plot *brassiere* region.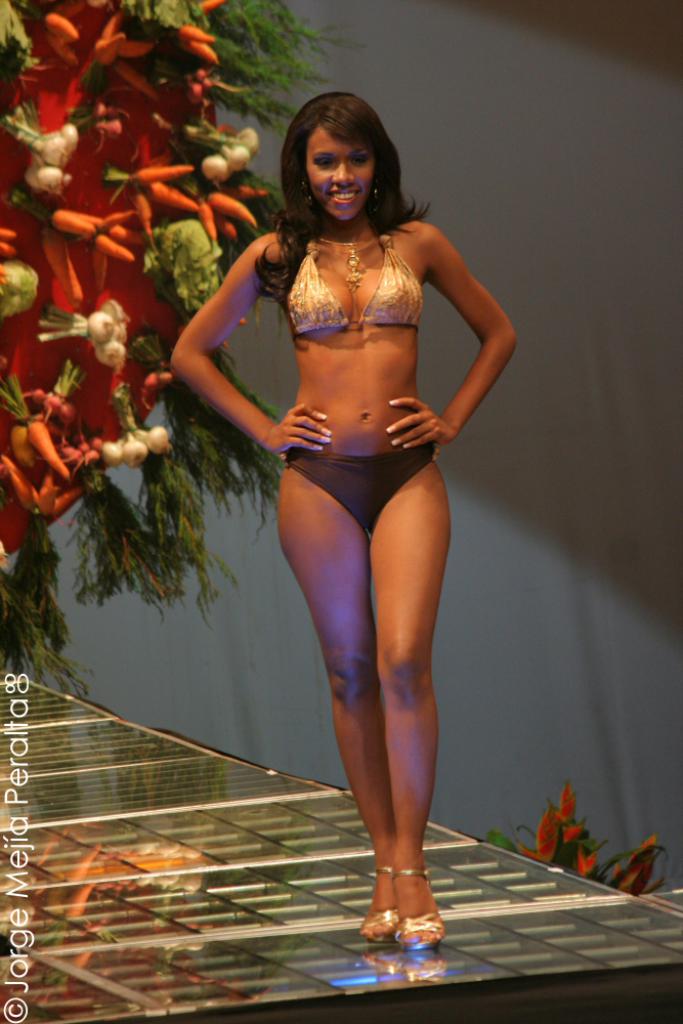
Plotted at detection(274, 172, 431, 387).
